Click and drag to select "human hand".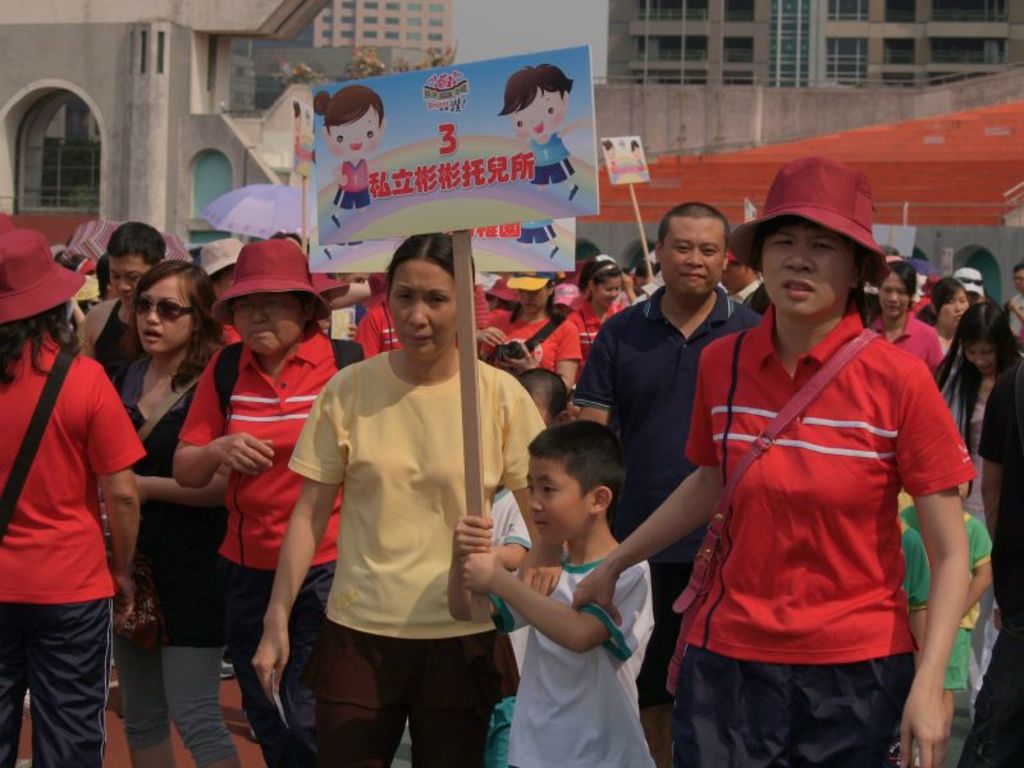
Selection: region(897, 689, 948, 767).
